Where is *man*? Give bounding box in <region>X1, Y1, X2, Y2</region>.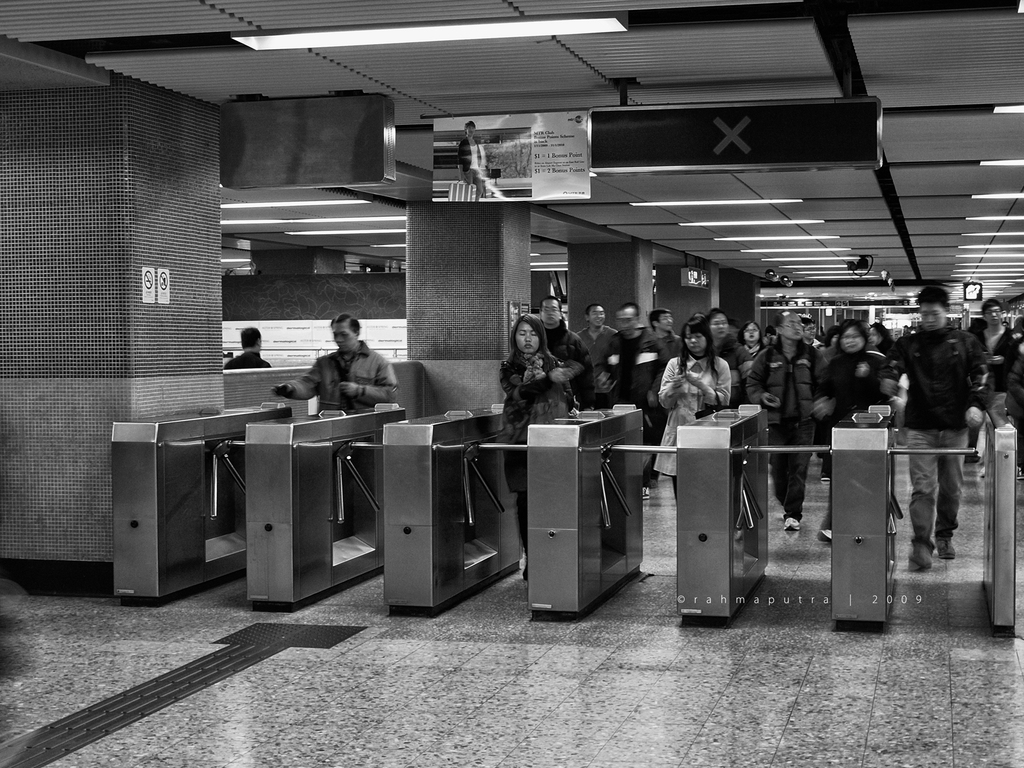
<region>809, 321, 824, 346</region>.
